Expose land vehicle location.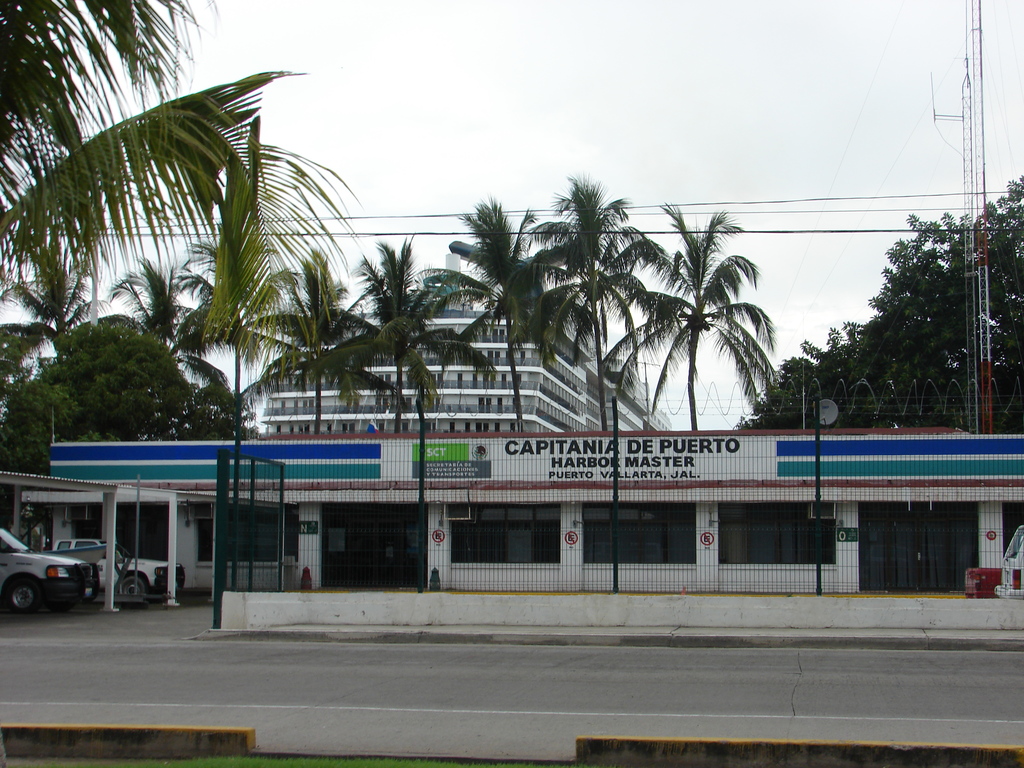
Exposed at detection(52, 536, 189, 602).
